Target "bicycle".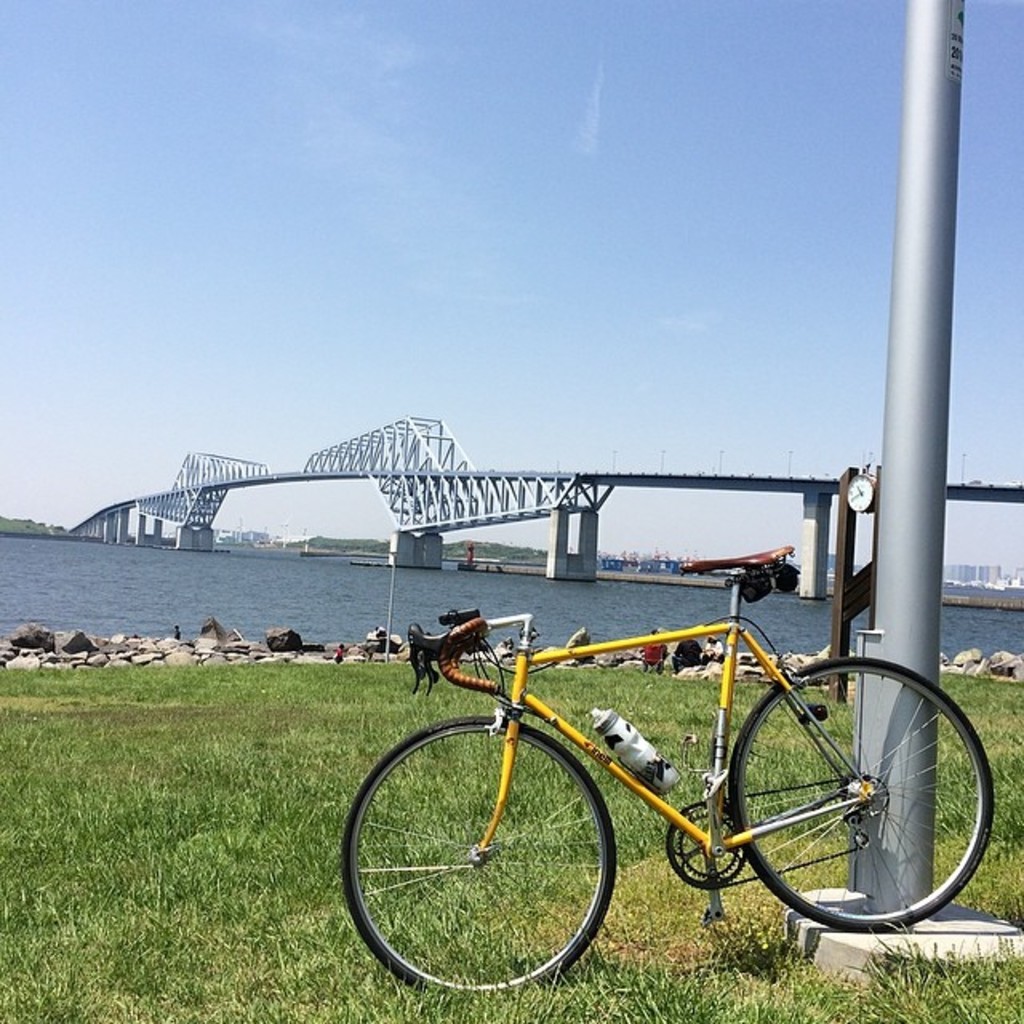
Target region: x1=352, y1=501, x2=982, y2=984.
